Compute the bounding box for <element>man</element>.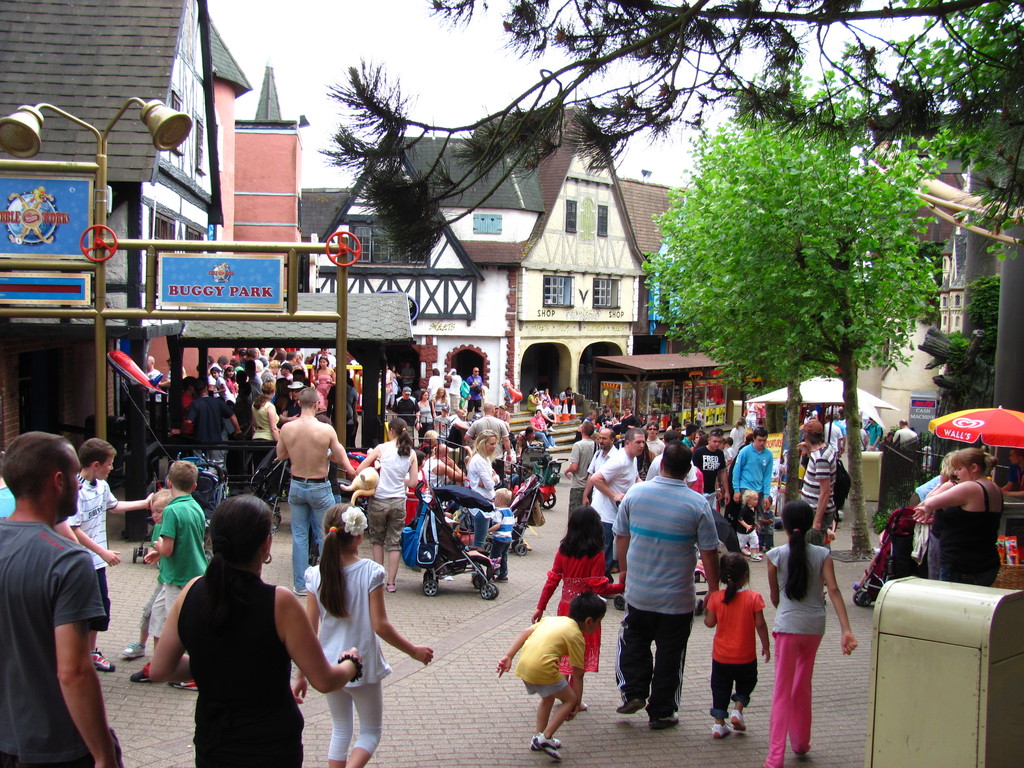
bbox=(896, 413, 914, 443).
